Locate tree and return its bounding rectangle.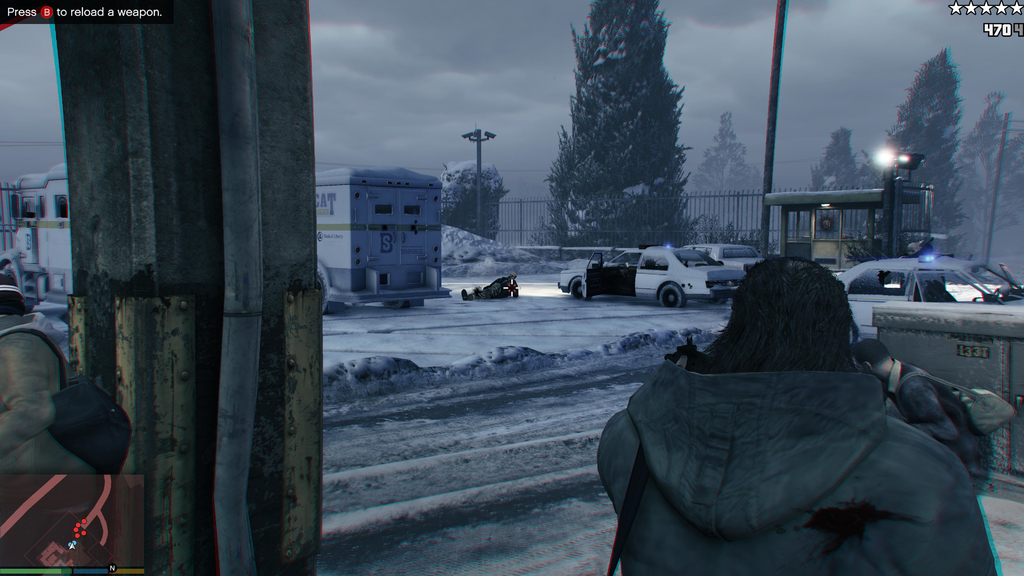
547/0/701/246.
